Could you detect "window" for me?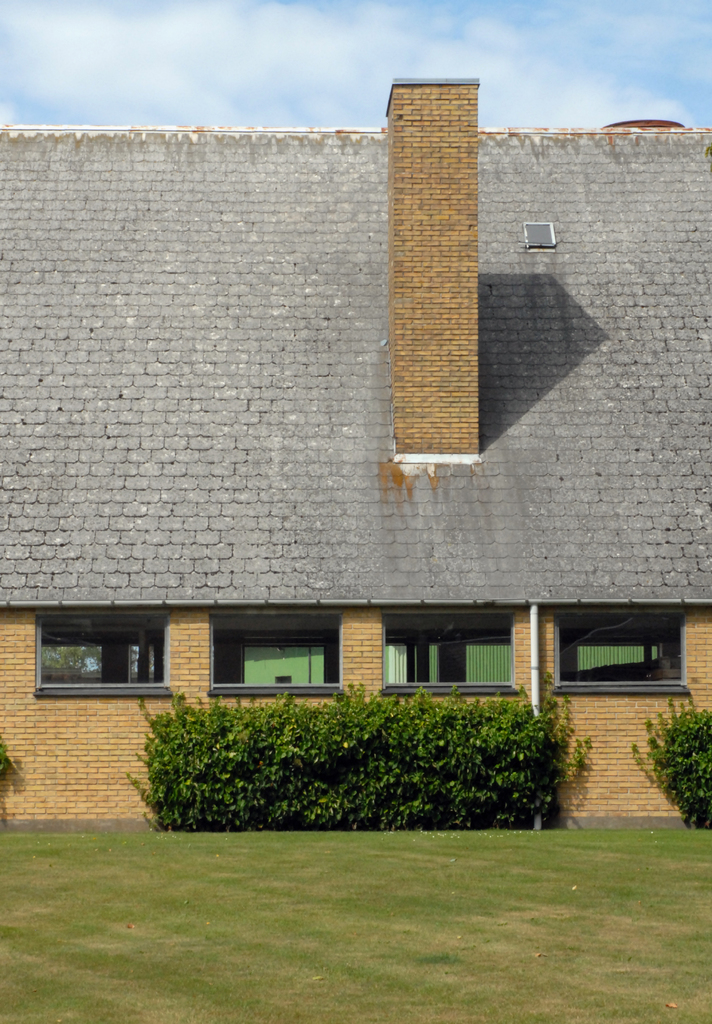
Detection result: <box>379,616,526,694</box>.
